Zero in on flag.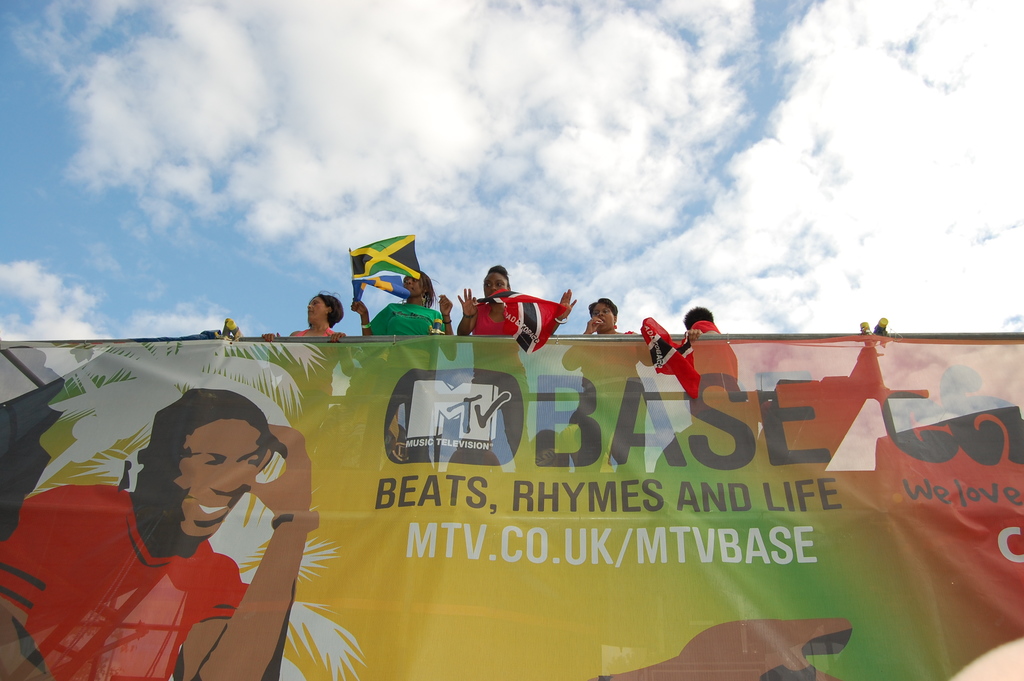
Zeroed in: <region>637, 310, 714, 379</region>.
